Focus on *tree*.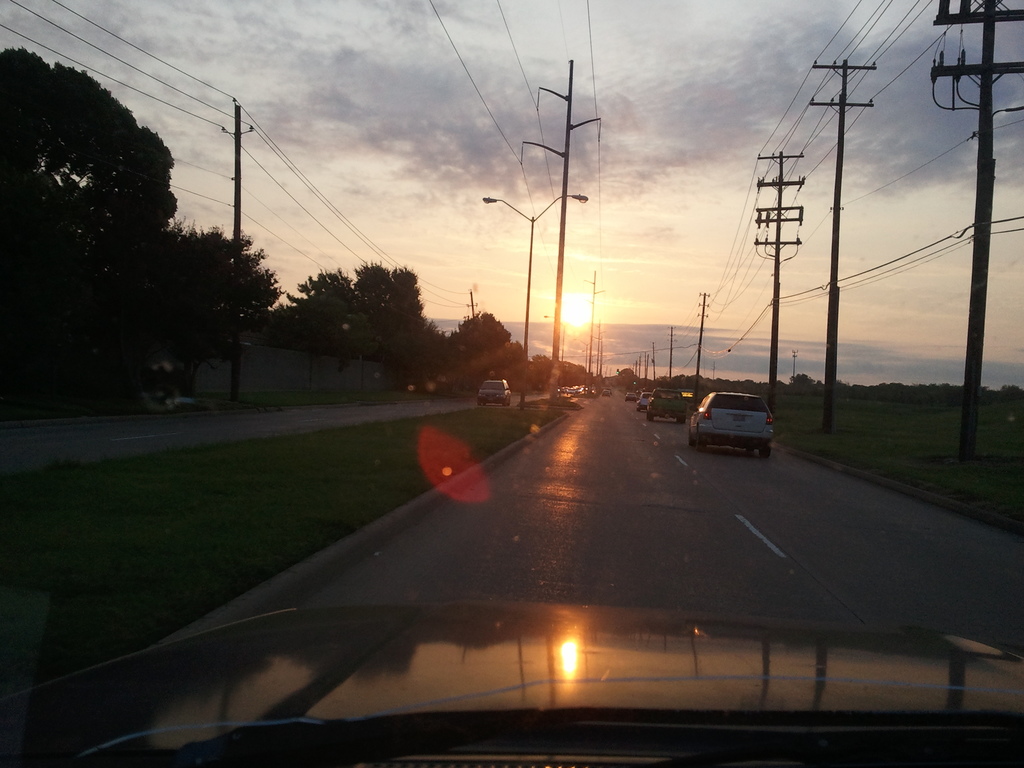
Focused at x1=445 y1=307 x2=531 y2=390.
